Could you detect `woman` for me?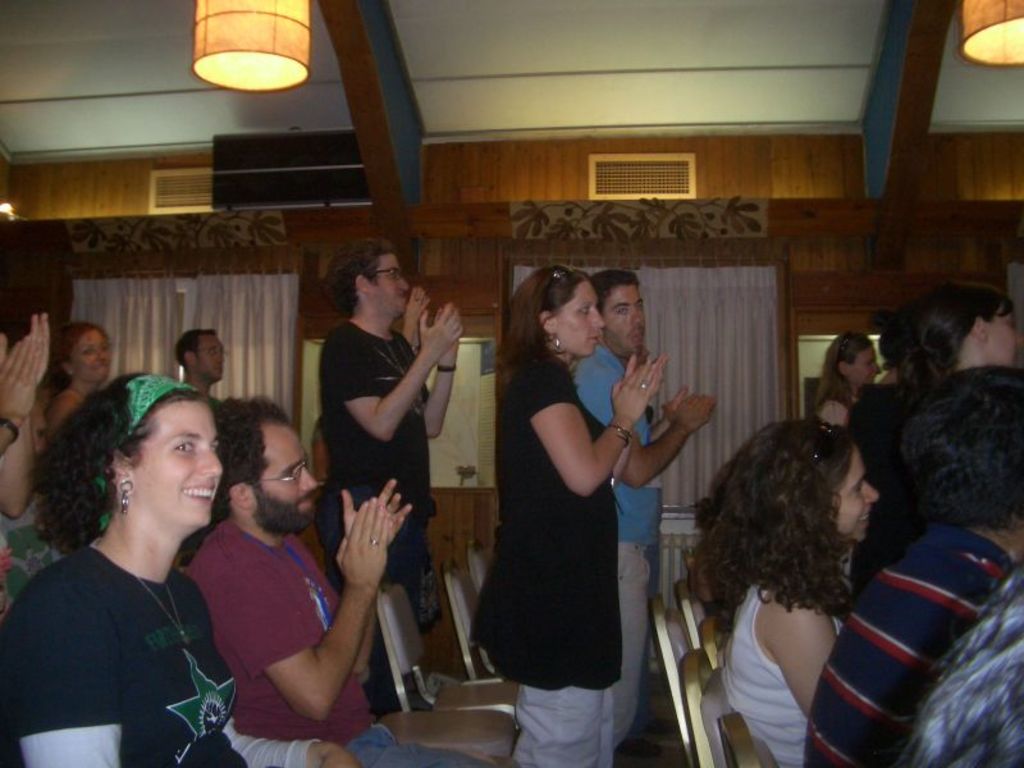
Detection result: l=804, t=330, r=883, b=428.
